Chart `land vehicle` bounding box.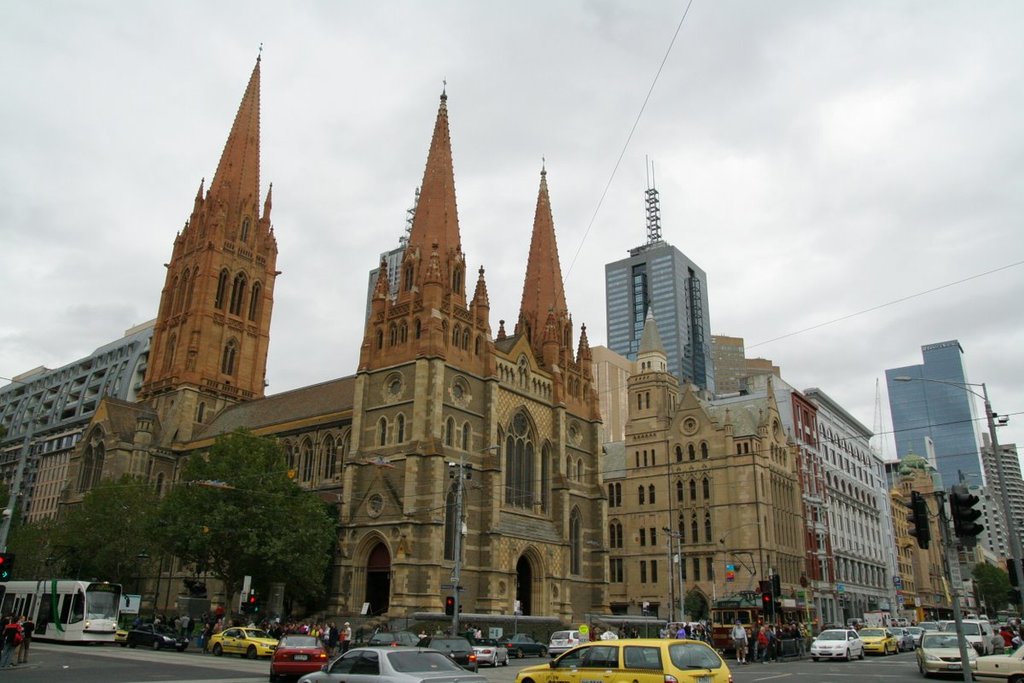
Charted: pyautogui.locateOnScreen(0, 579, 124, 646).
